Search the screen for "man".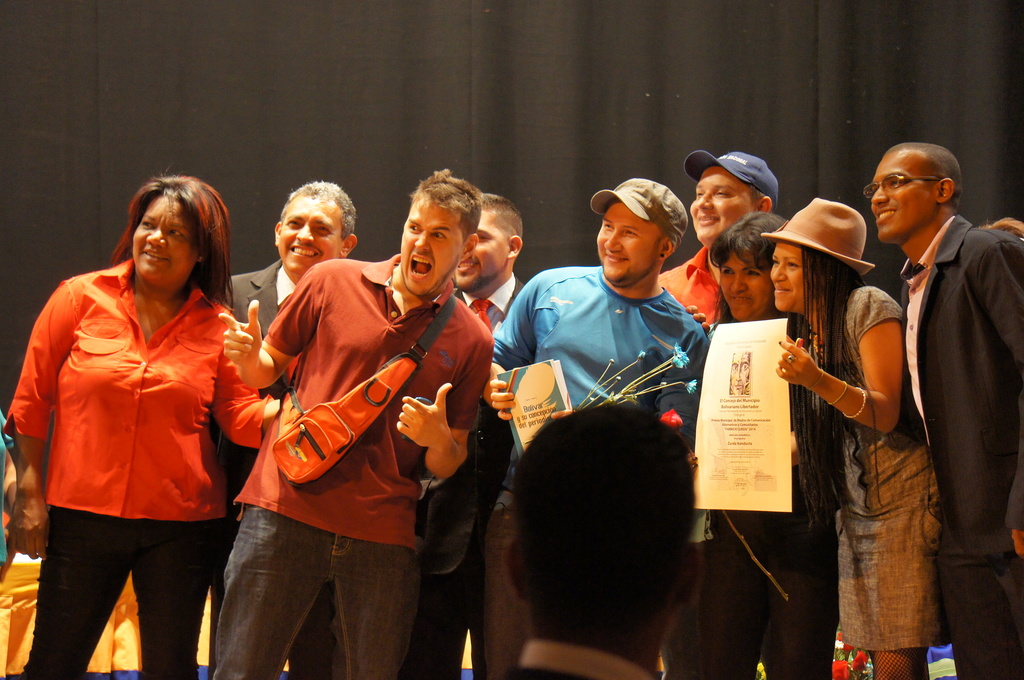
Found at region(480, 176, 709, 676).
